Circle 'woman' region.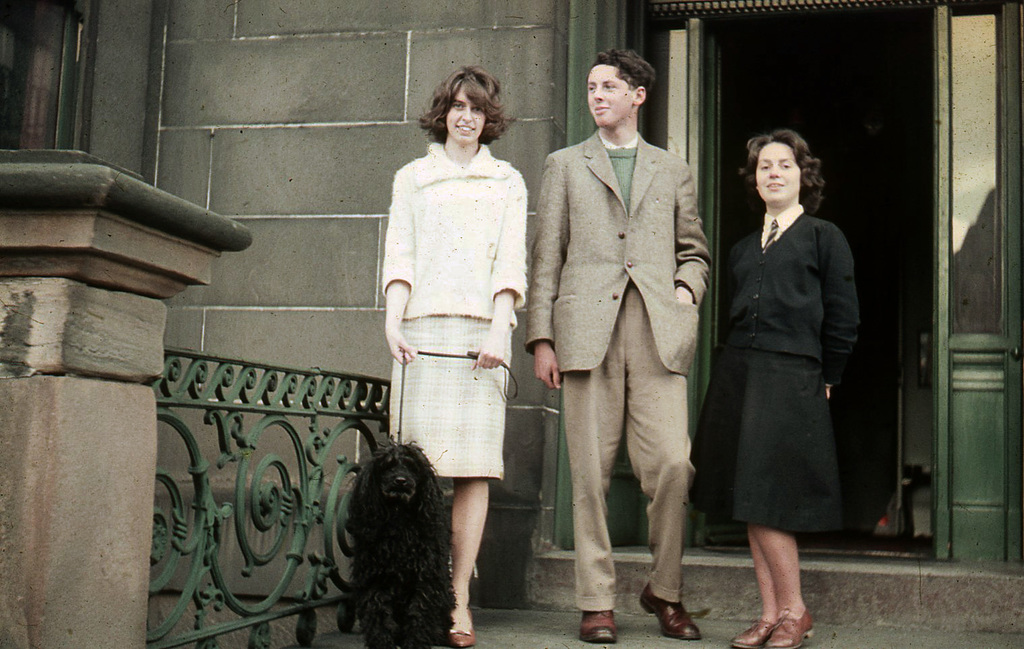
Region: 376 63 530 648.
